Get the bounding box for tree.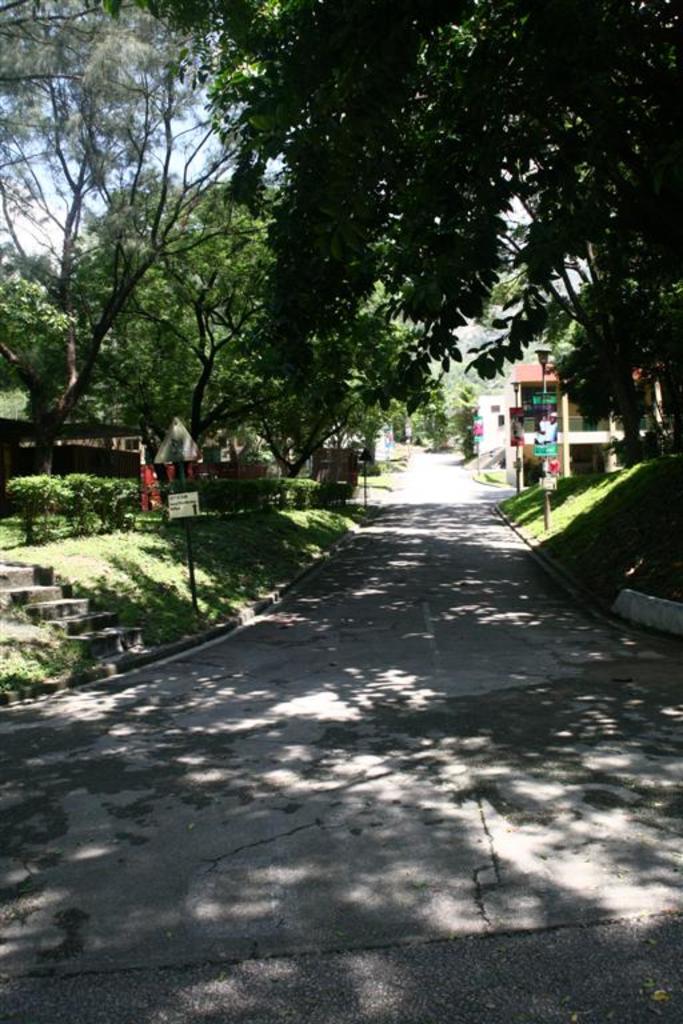
[x1=227, y1=295, x2=424, y2=495].
